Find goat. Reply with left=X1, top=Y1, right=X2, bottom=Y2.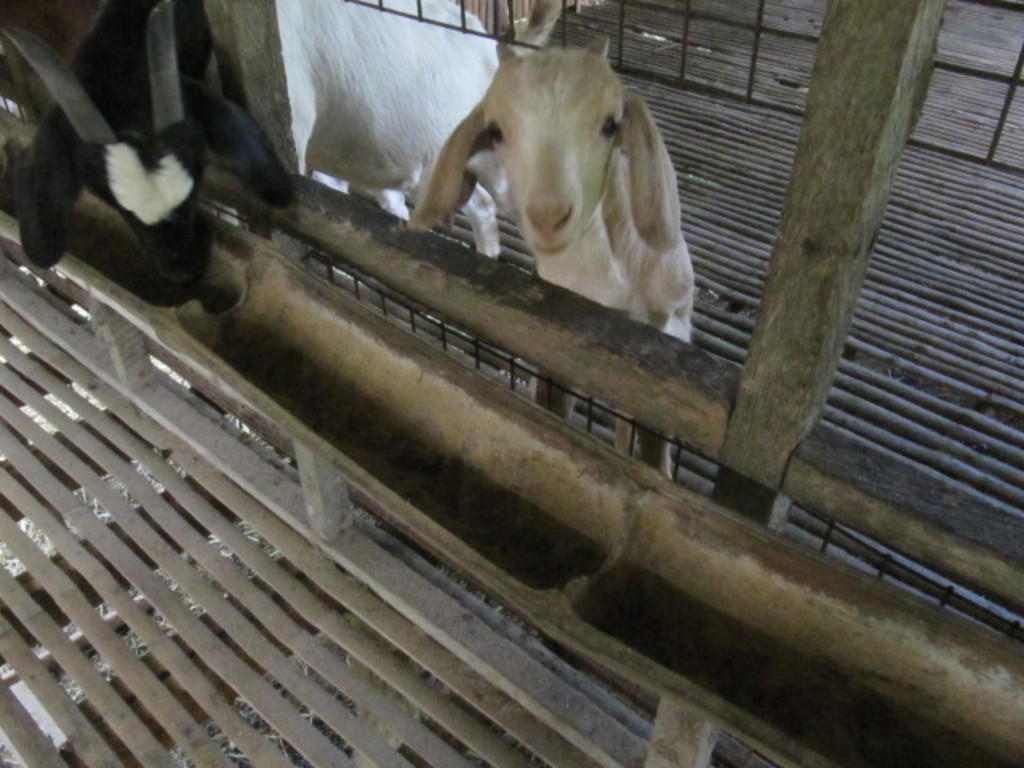
left=19, top=0, right=507, bottom=304.
